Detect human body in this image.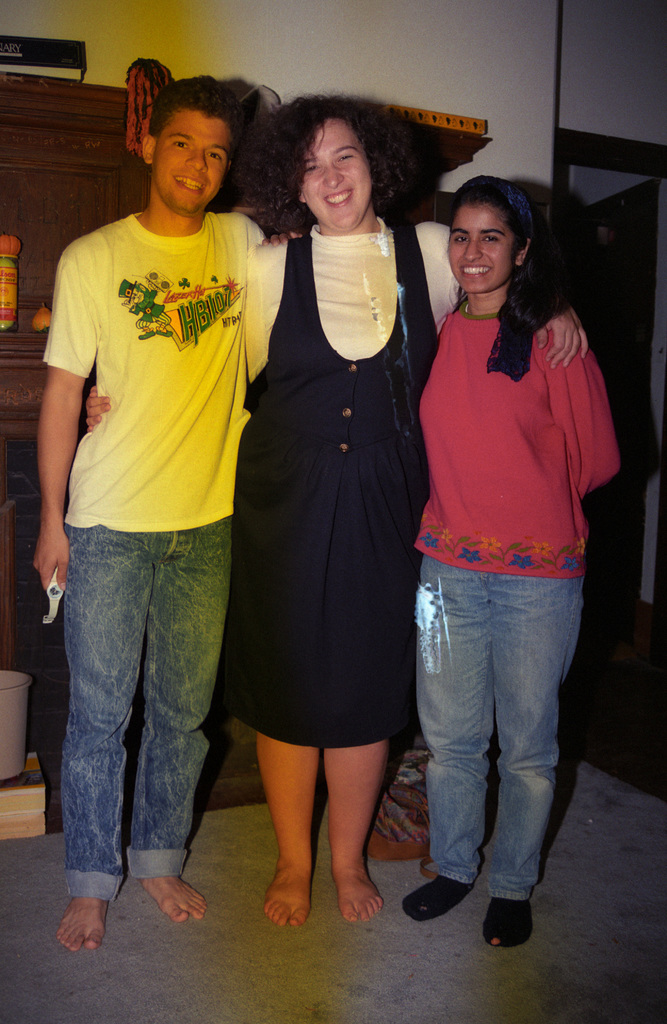
Detection: 33,212,267,952.
